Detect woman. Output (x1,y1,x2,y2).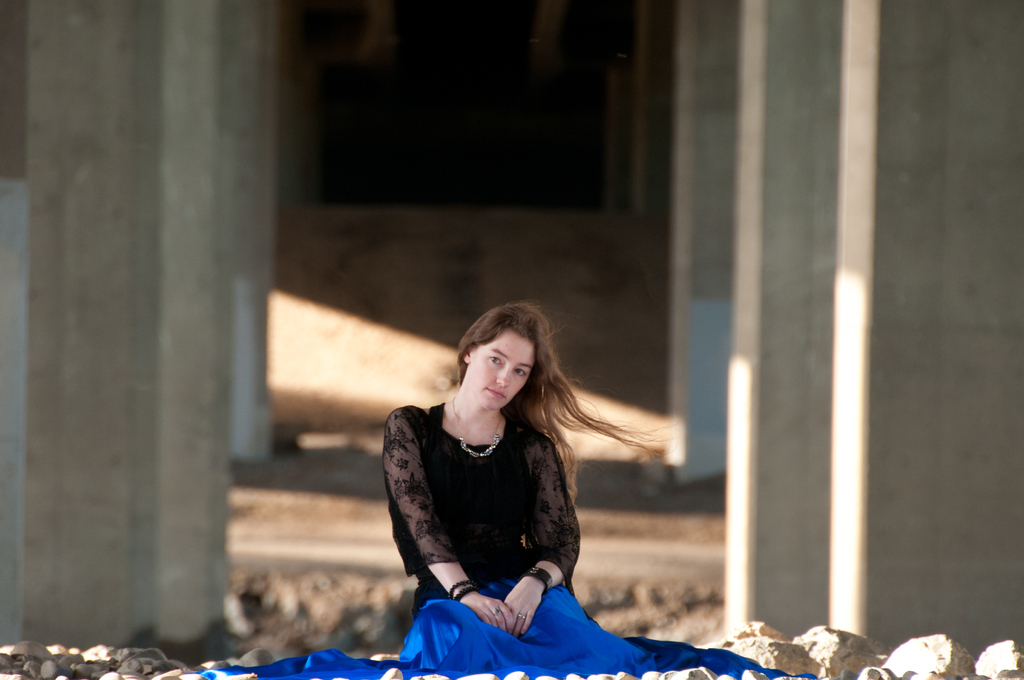
(379,301,689,665).
